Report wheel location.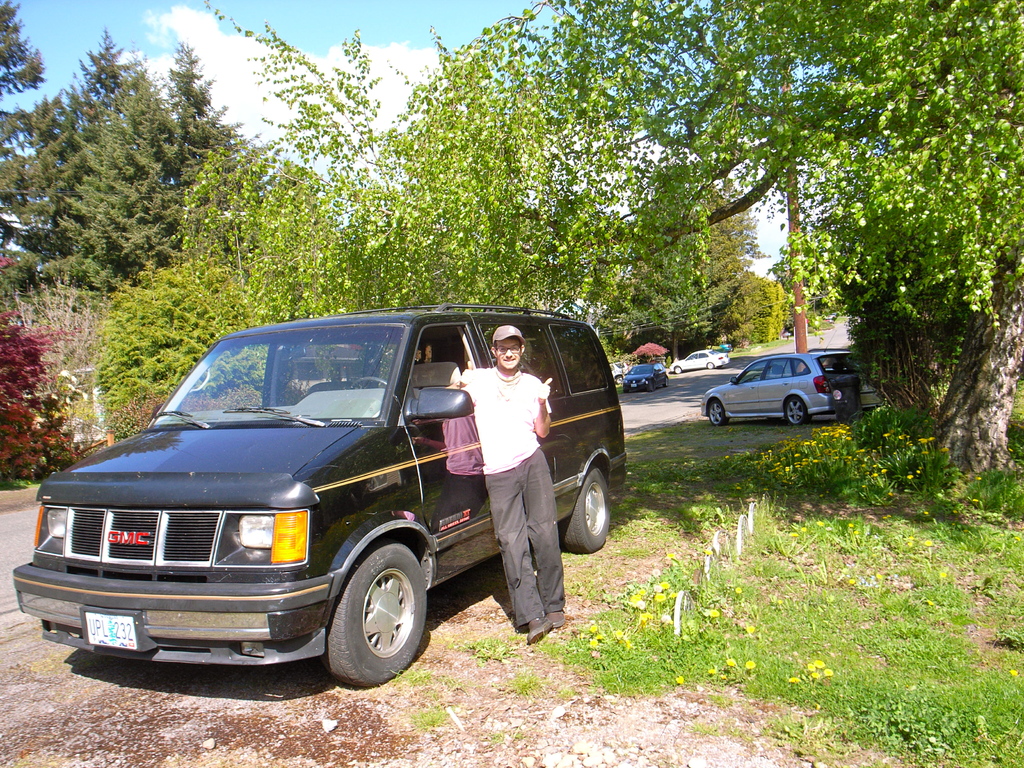
Report: l=326, t=542, r=428, b=686.
